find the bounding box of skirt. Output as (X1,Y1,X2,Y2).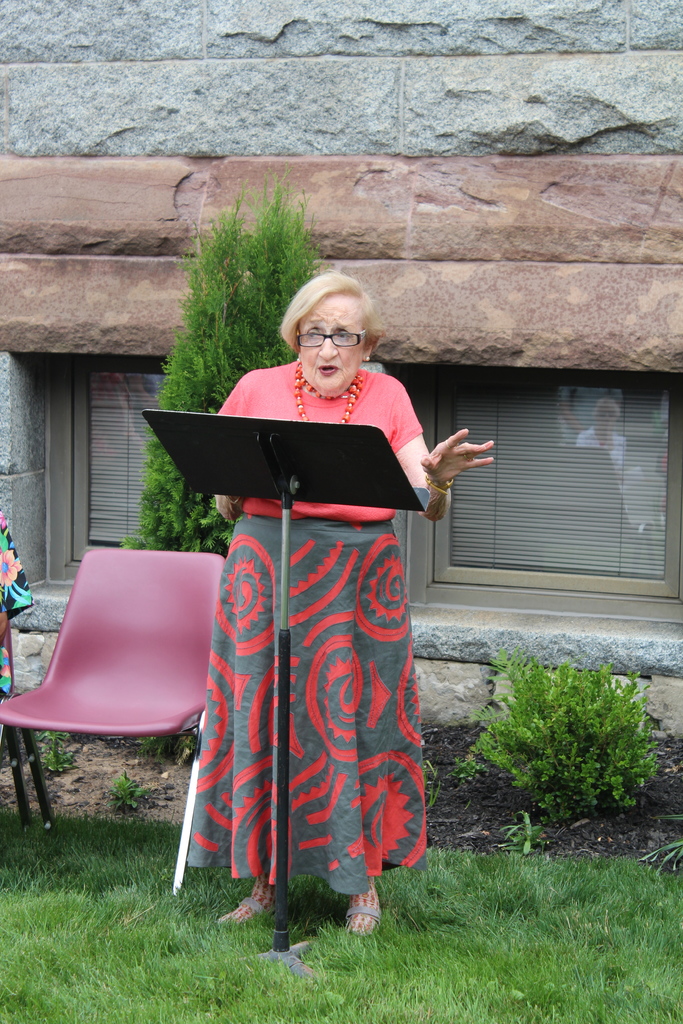
(186,516,429,889).
